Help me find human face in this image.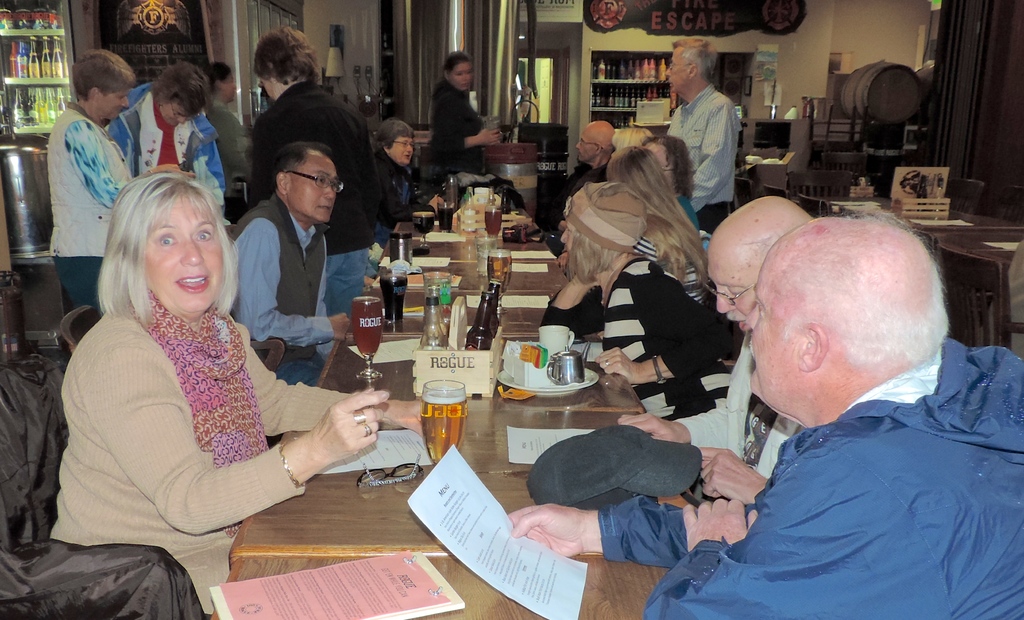
Found it: x1=666, y1=46, x2=689, y2=92.
